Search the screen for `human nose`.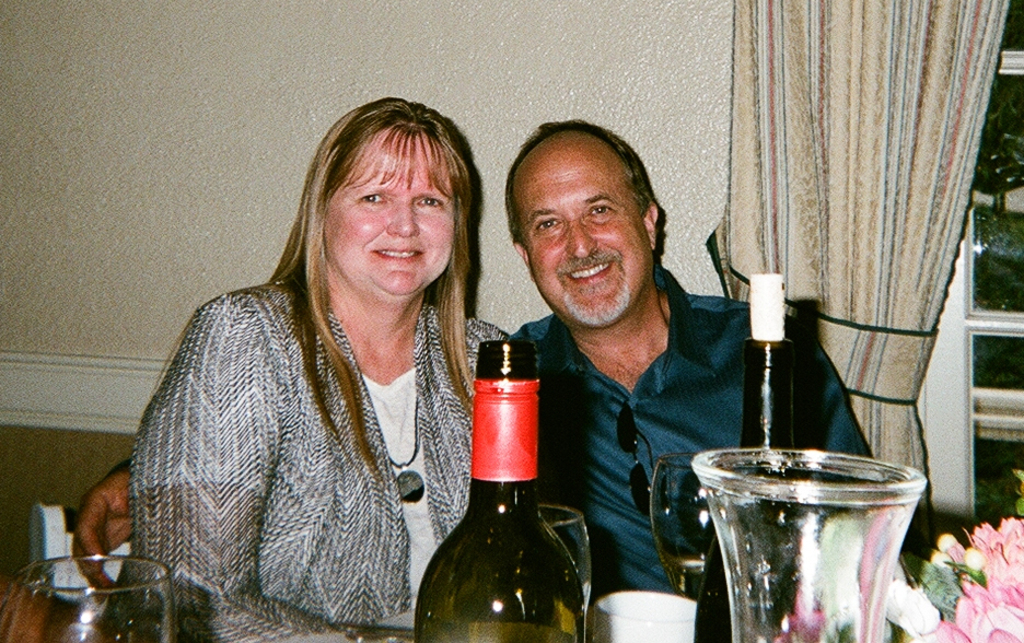
Found at [x1=384, y1=202, x2=418, y2=236].
